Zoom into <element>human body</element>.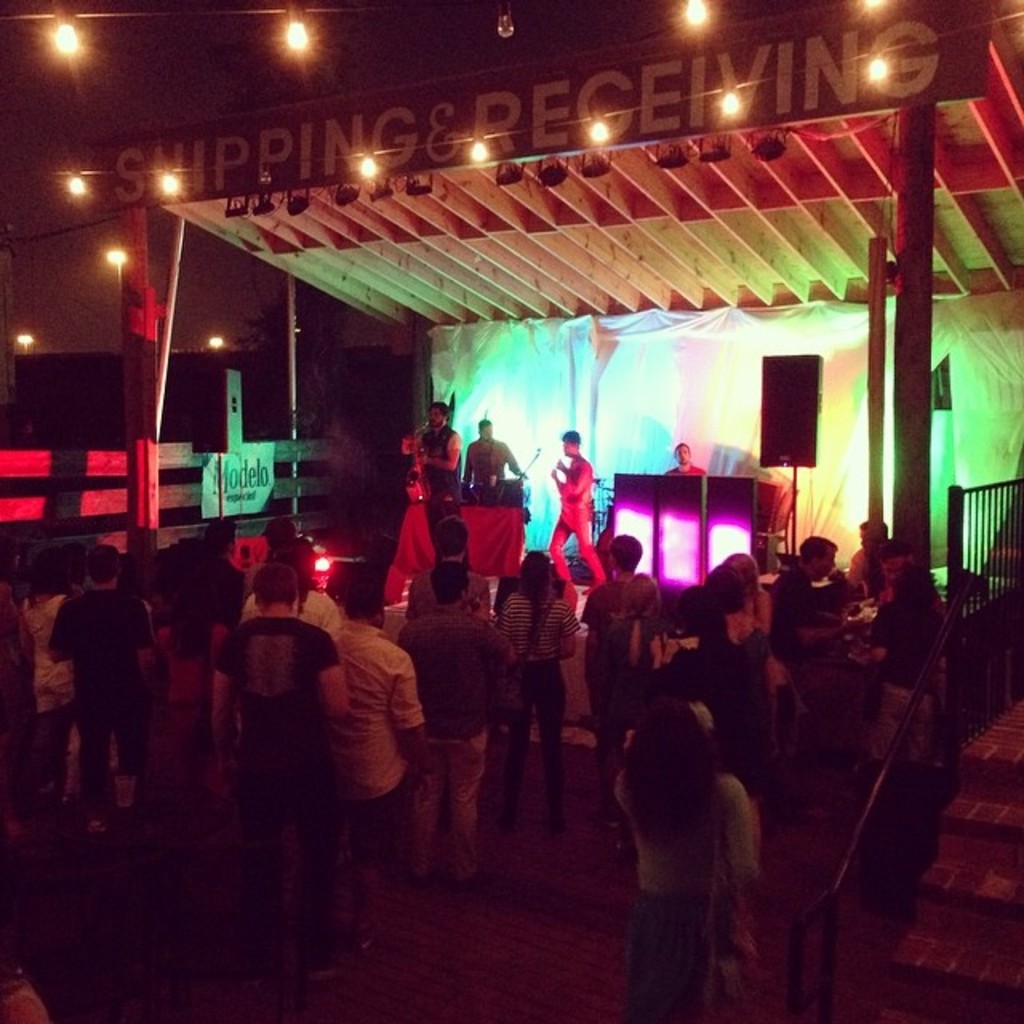
Zoom target: region(610, 771, 757, 1022).
